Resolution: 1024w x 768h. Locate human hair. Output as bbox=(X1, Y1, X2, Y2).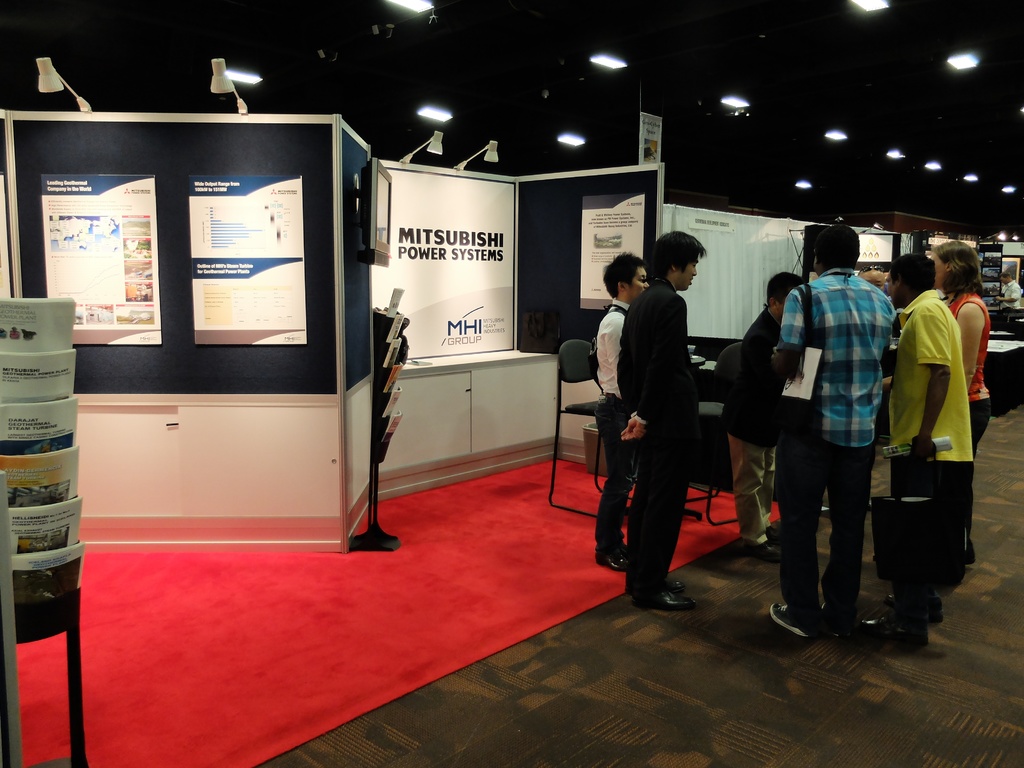
bbox=(860, 270, 884, 290).
